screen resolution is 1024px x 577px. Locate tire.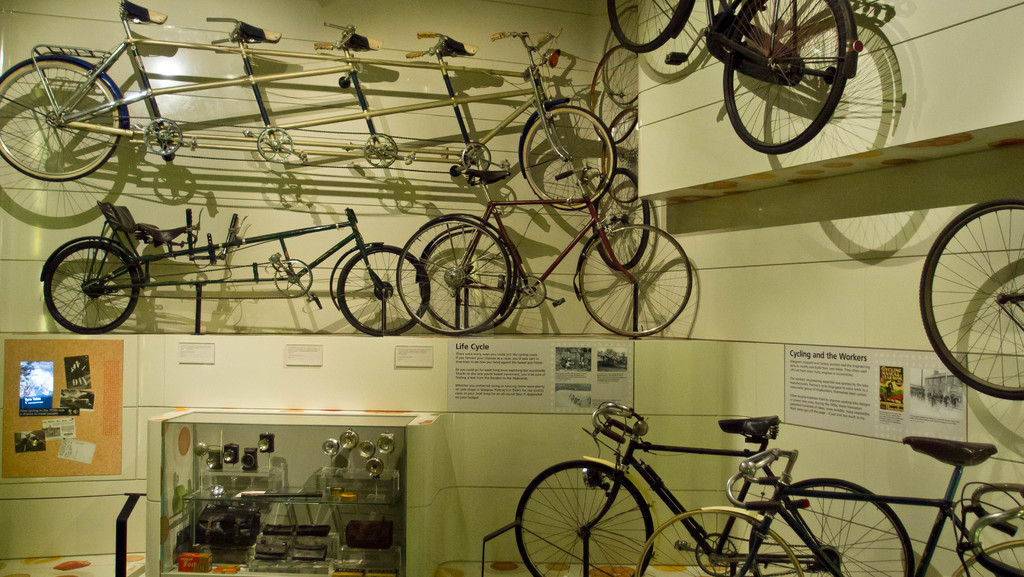
select_region(0, 60, 119, 181).
